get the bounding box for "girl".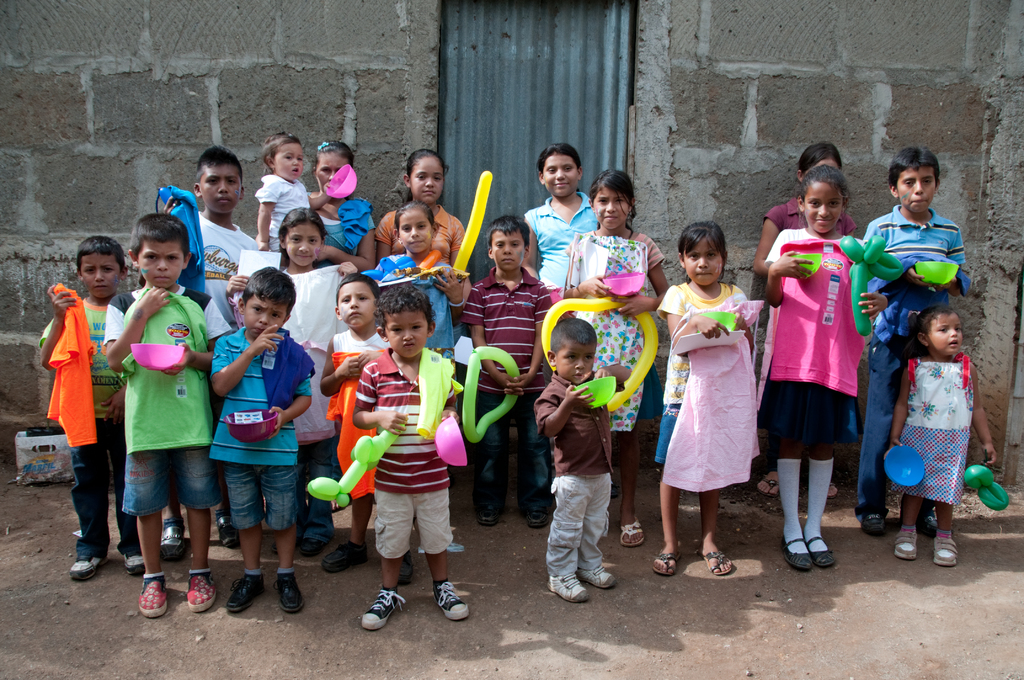
[360, 191, 467, 359].
